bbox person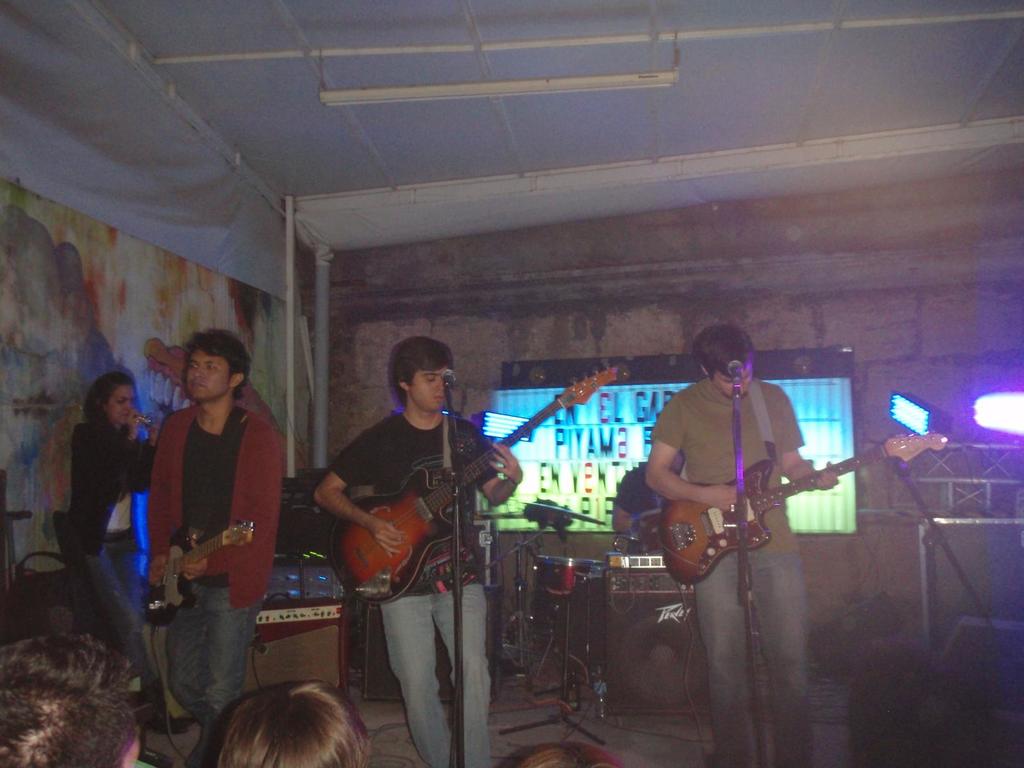
(left=0, top=635, right=157, bottom=767)
